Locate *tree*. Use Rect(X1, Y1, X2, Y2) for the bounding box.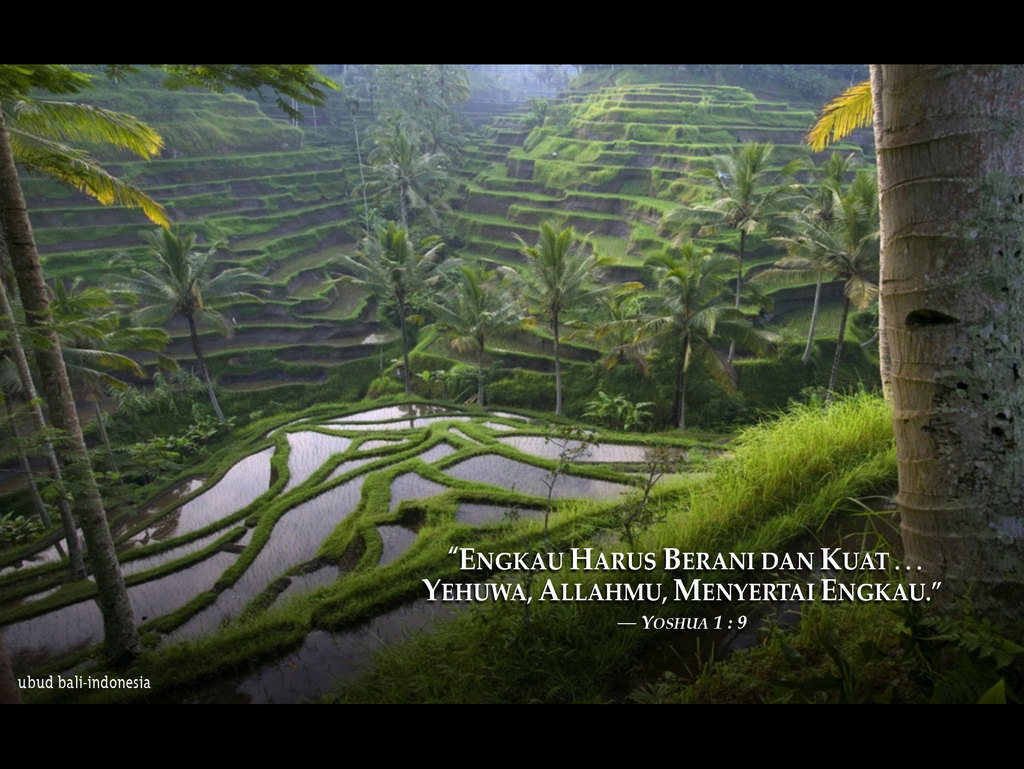
Rect(1, 352, 60, 527).
